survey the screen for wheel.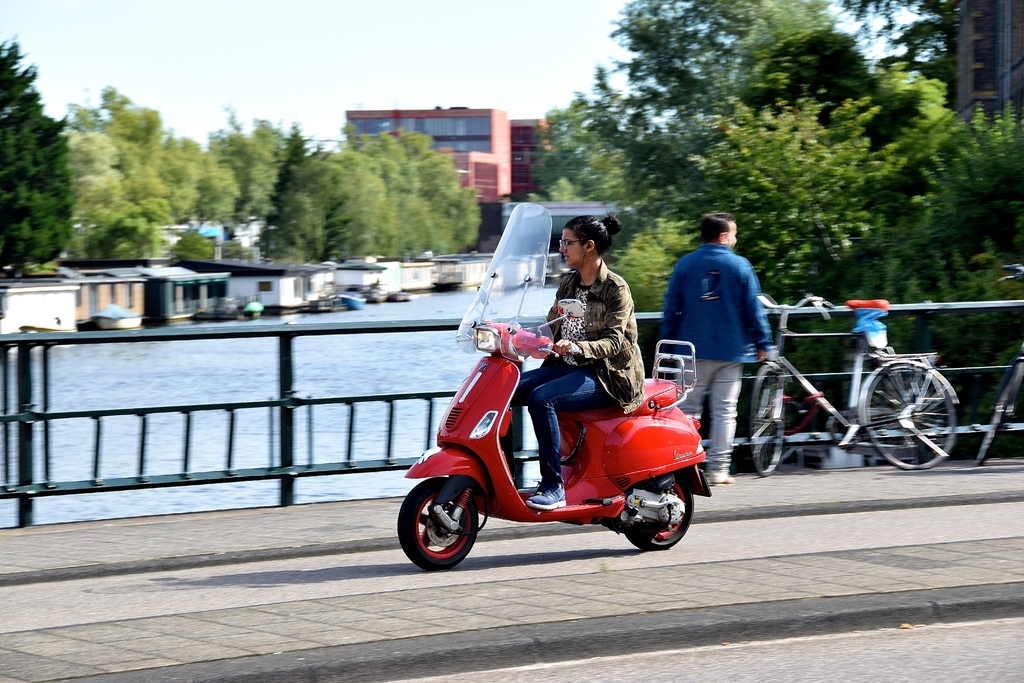
Survey found: locate(404, 479, 495, 570).
